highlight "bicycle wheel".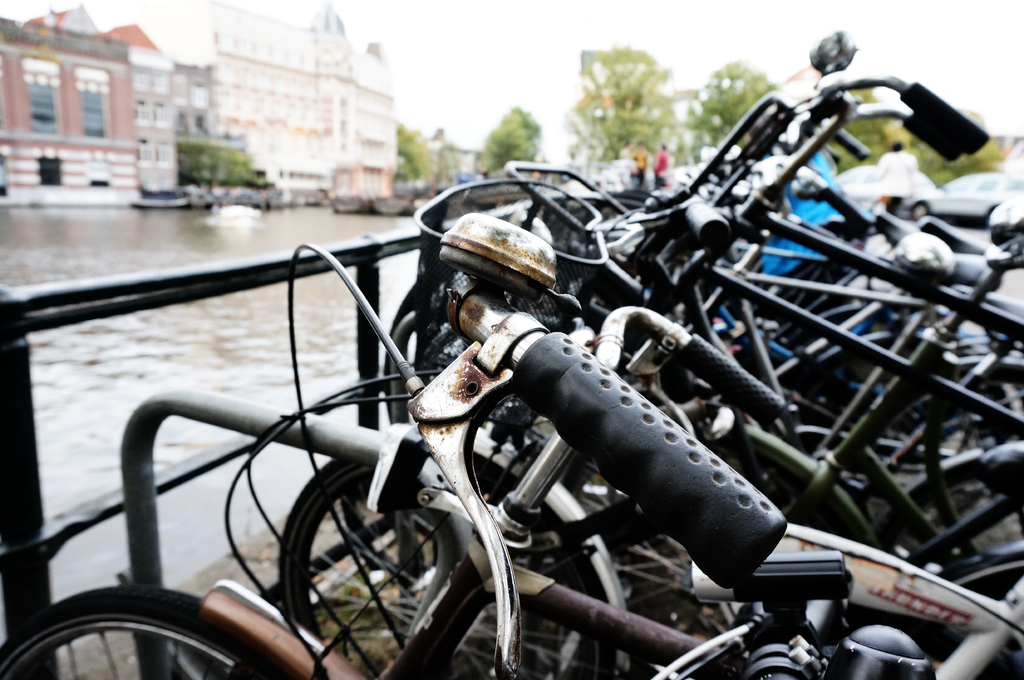
Highlighted region: 274, 452, 619, 679.
